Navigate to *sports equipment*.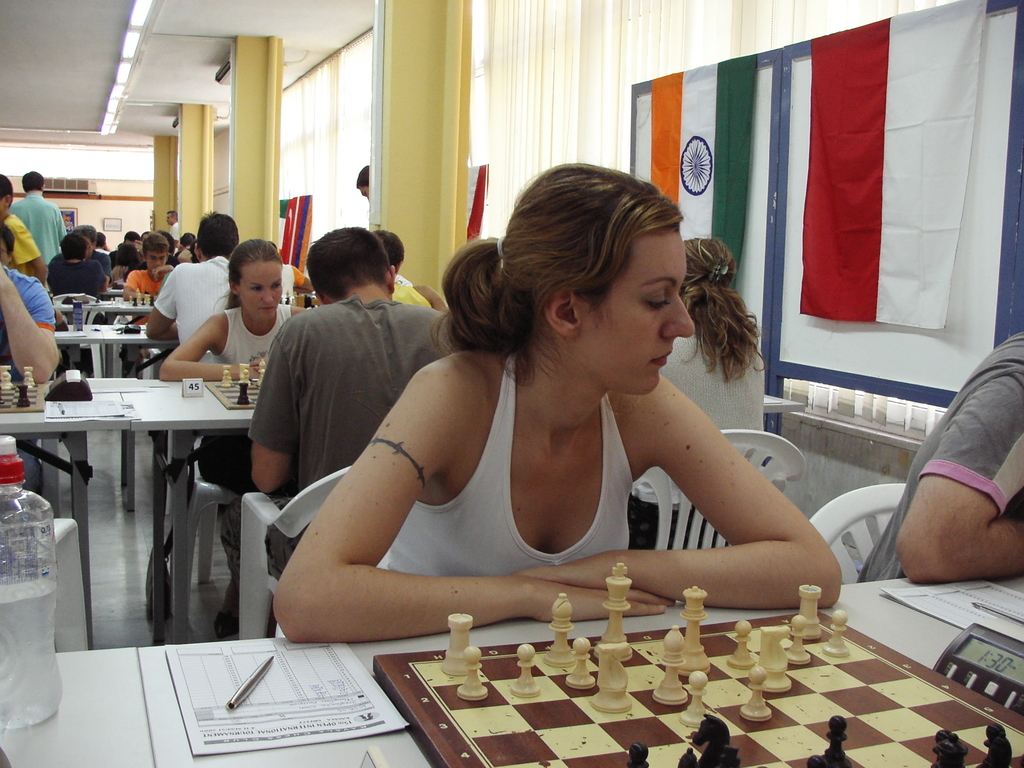
Navigation target: <region>276, 290, 324, 308</region>.
